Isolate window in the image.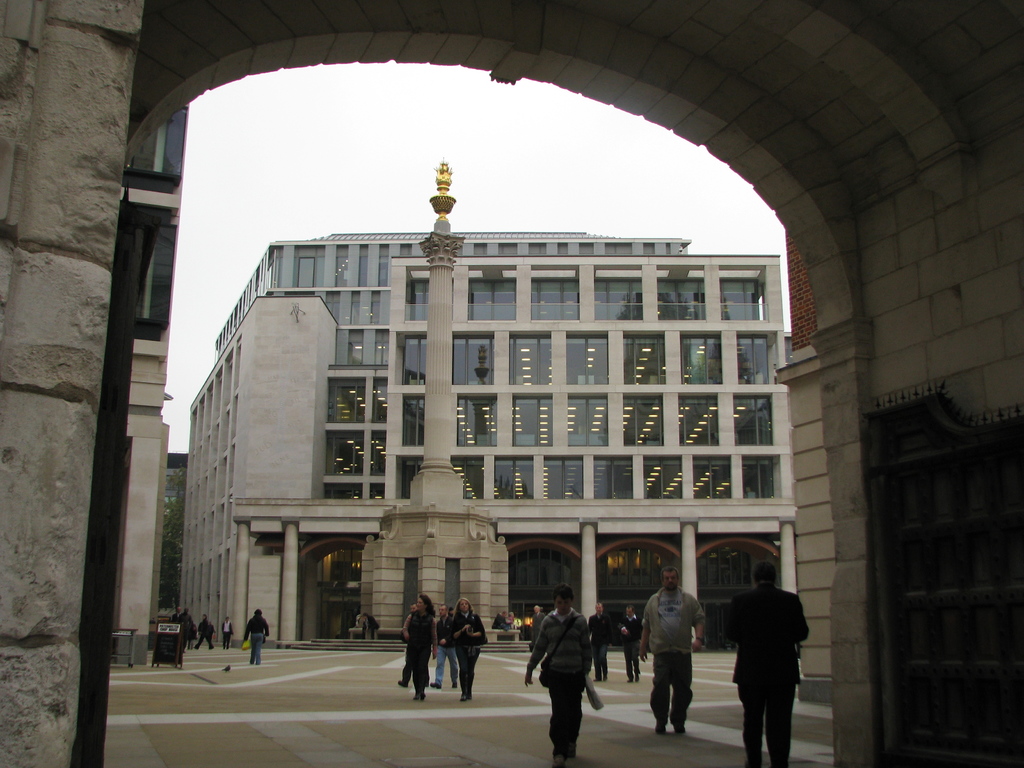
Isolated region: Rect(322, 430, 362, 478).
